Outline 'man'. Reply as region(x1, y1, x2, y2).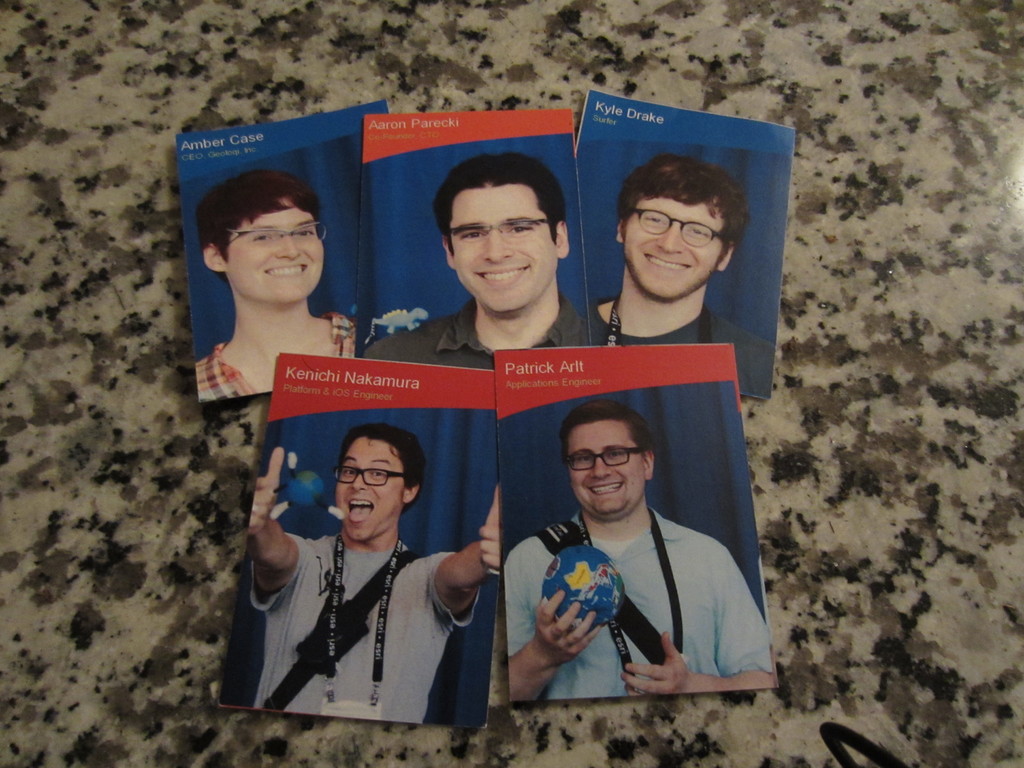
region(596, 148, 779, 399).
